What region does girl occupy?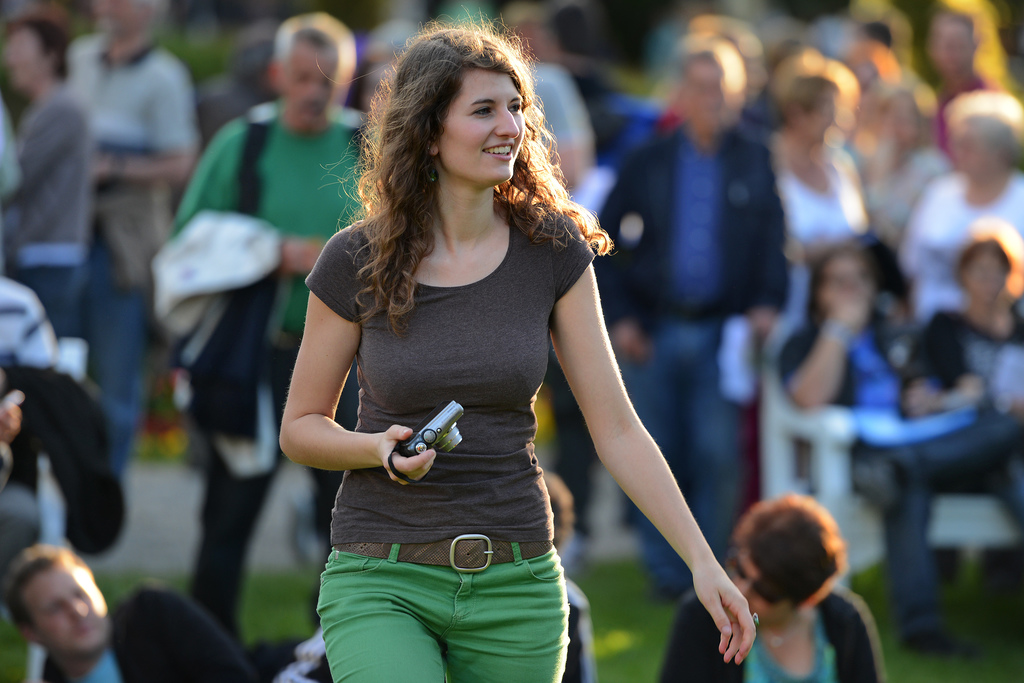
[657, 492, 890, 682].
